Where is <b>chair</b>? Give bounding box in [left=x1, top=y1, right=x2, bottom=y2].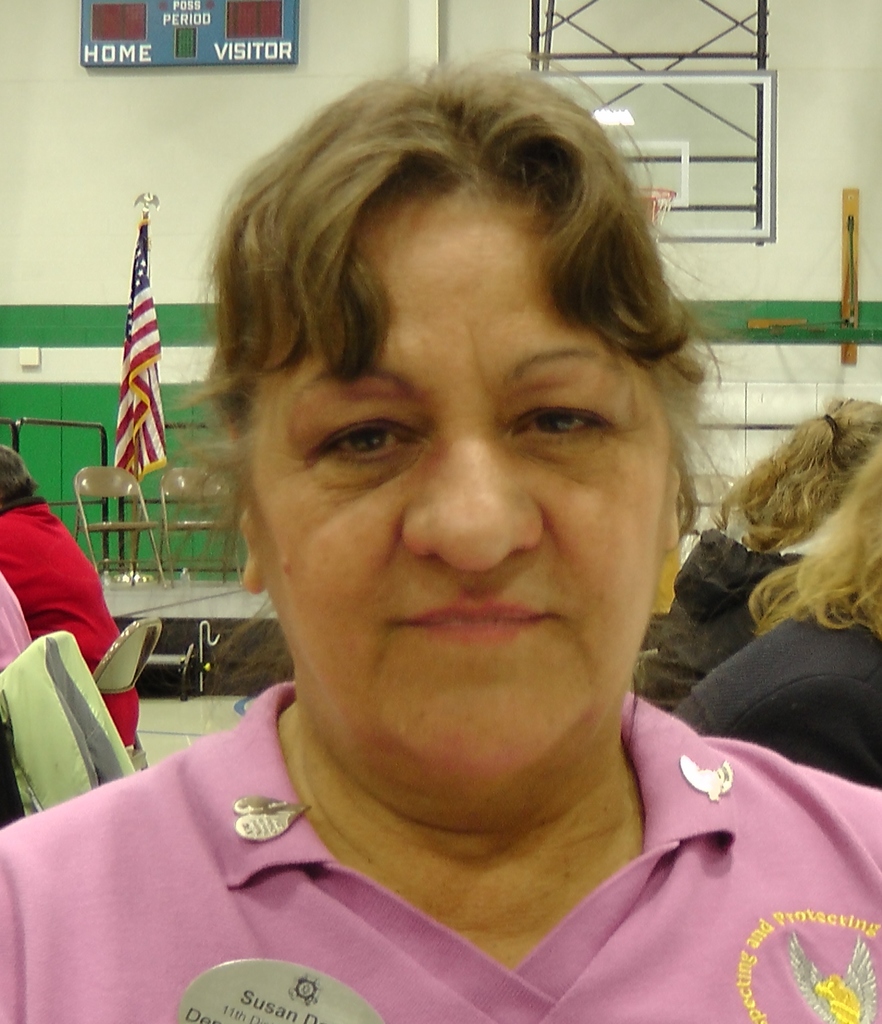
[left=71, top=462, right=164, bottom=583].
